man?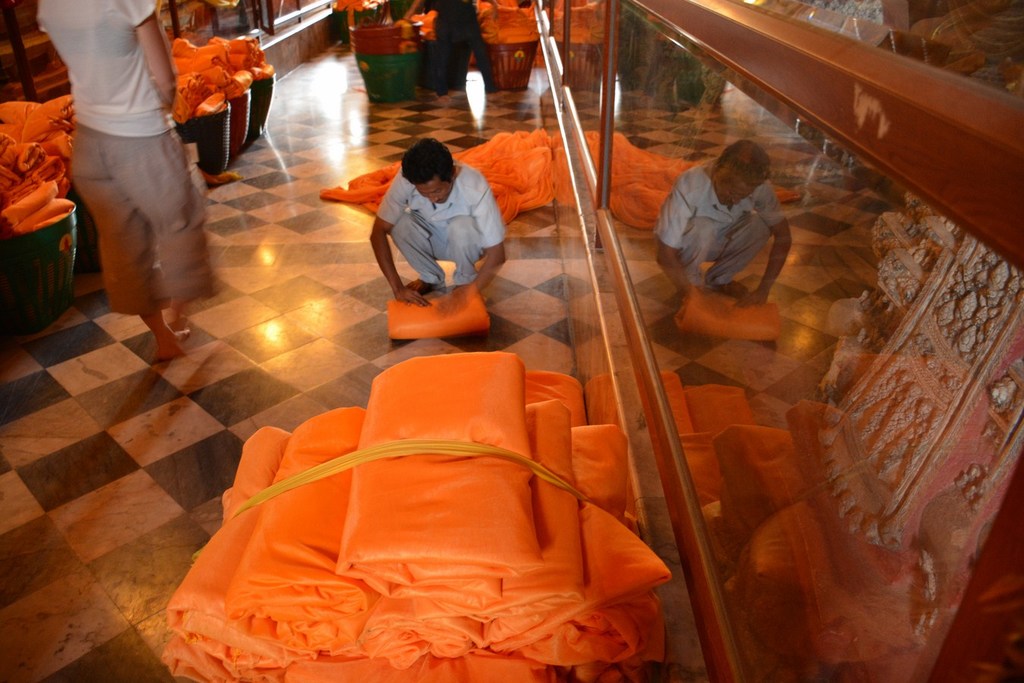
(left=363, top=129, right=514, bottom=313)
